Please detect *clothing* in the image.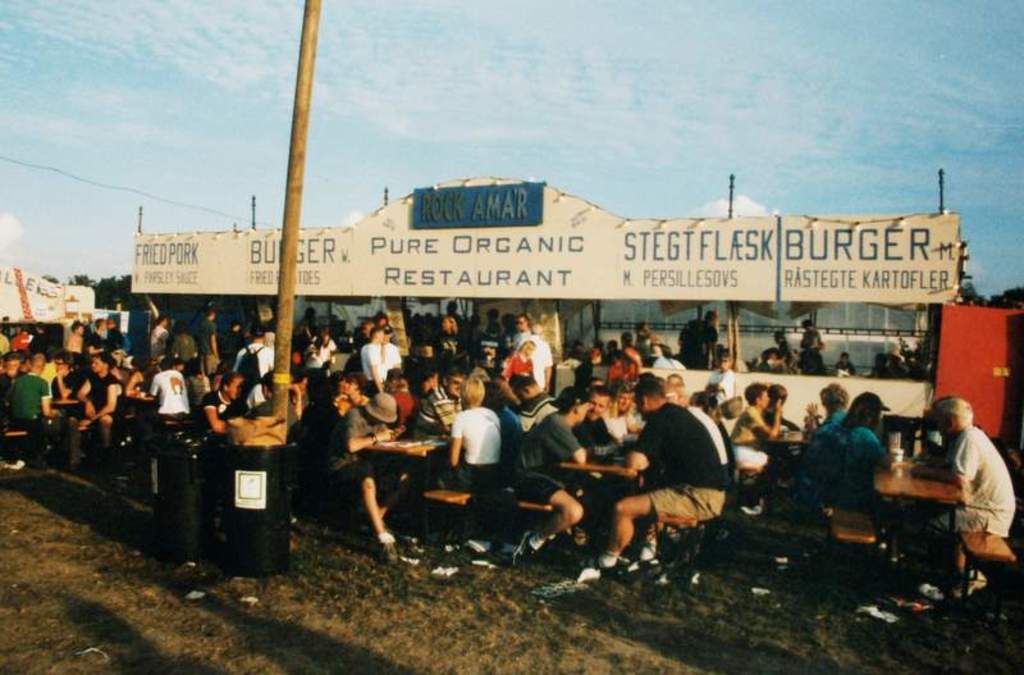
rect(769, 346, 794, 362).
